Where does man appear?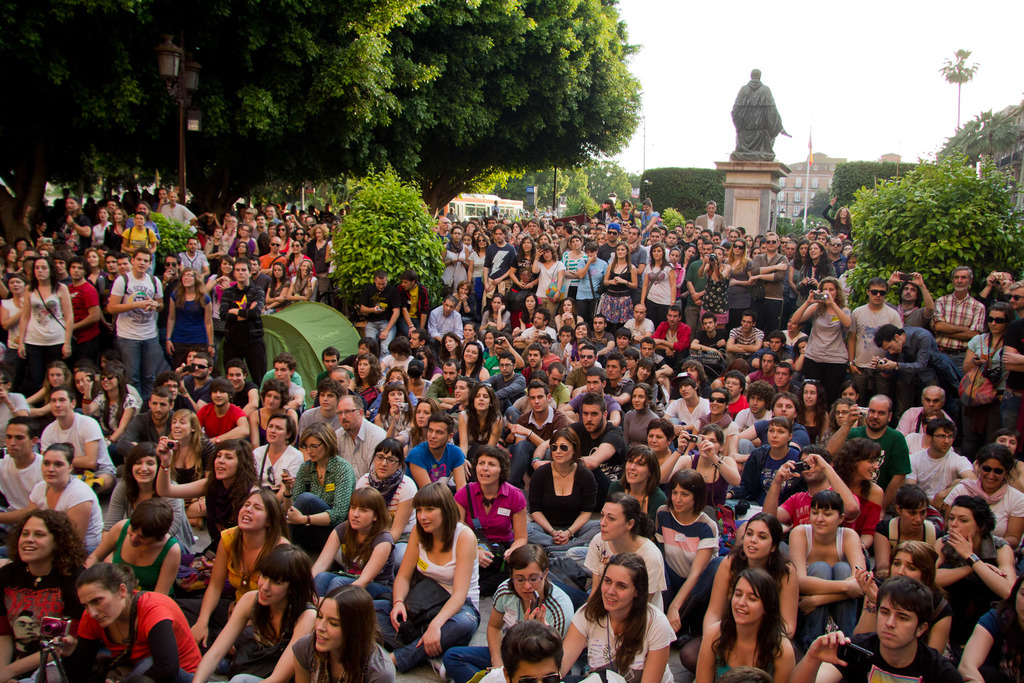
Appears at pyautogui.locateOnScreen(829, 392, 908, 511).
